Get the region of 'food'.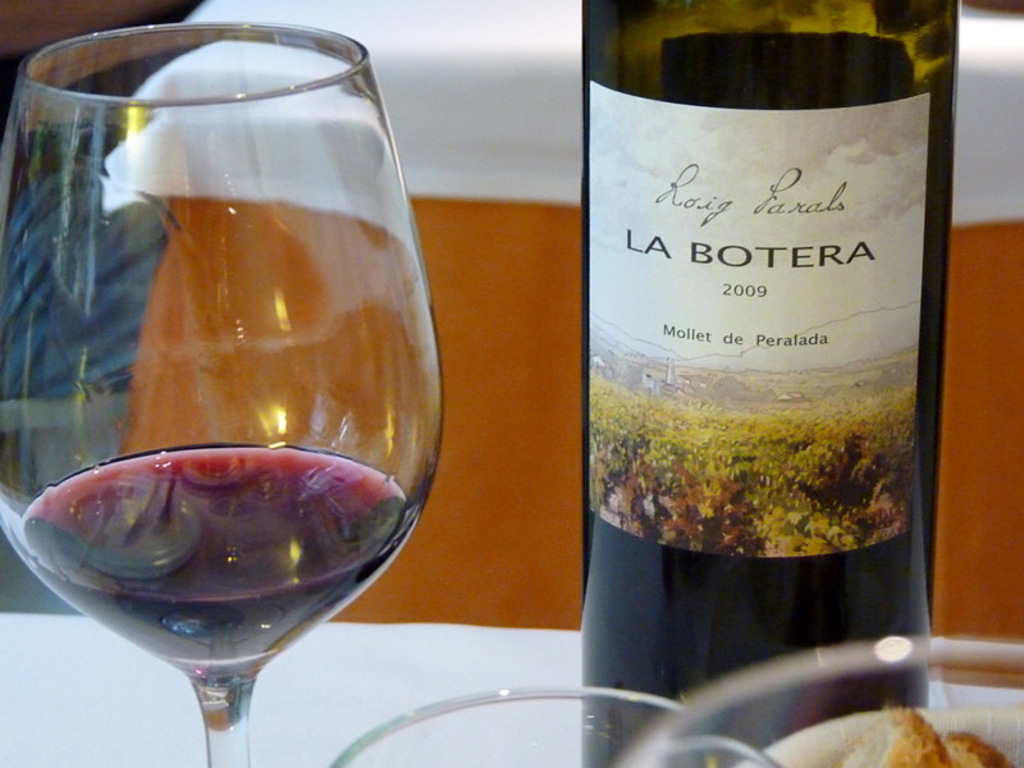
rect(836, 709, 951, 765).
